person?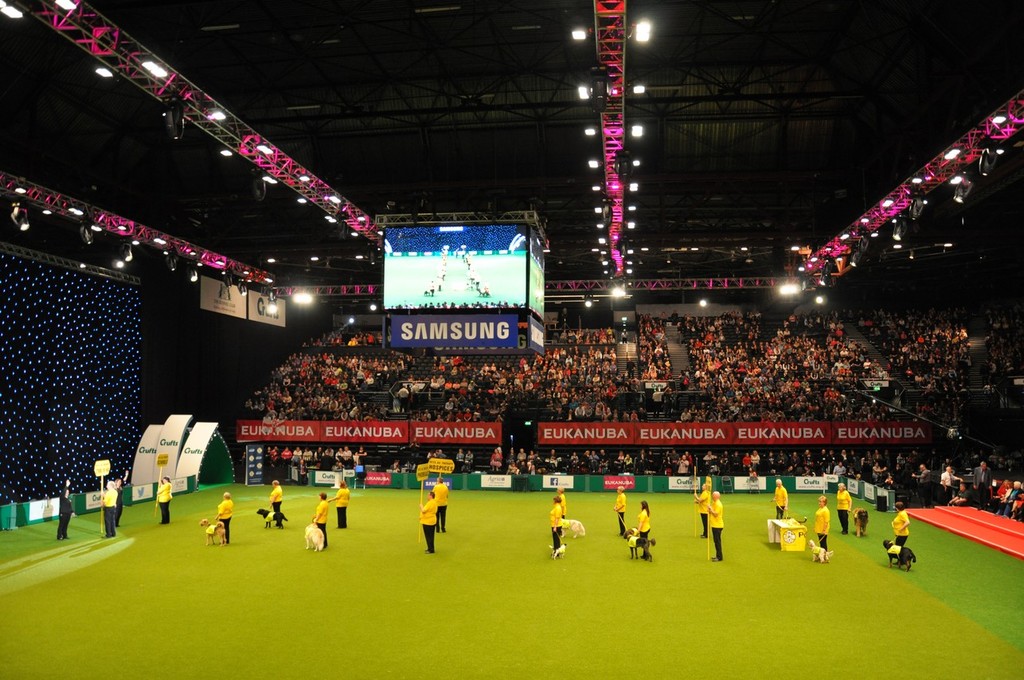
x1=102, y1=480, x2=118, y2=536
